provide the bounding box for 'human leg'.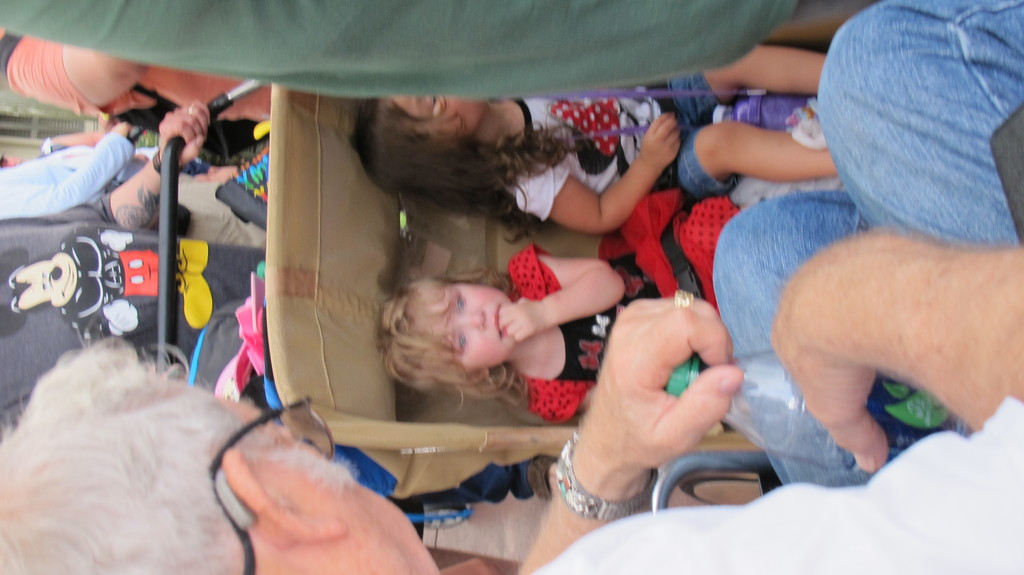
select_region(673, 42, 828, 99).
